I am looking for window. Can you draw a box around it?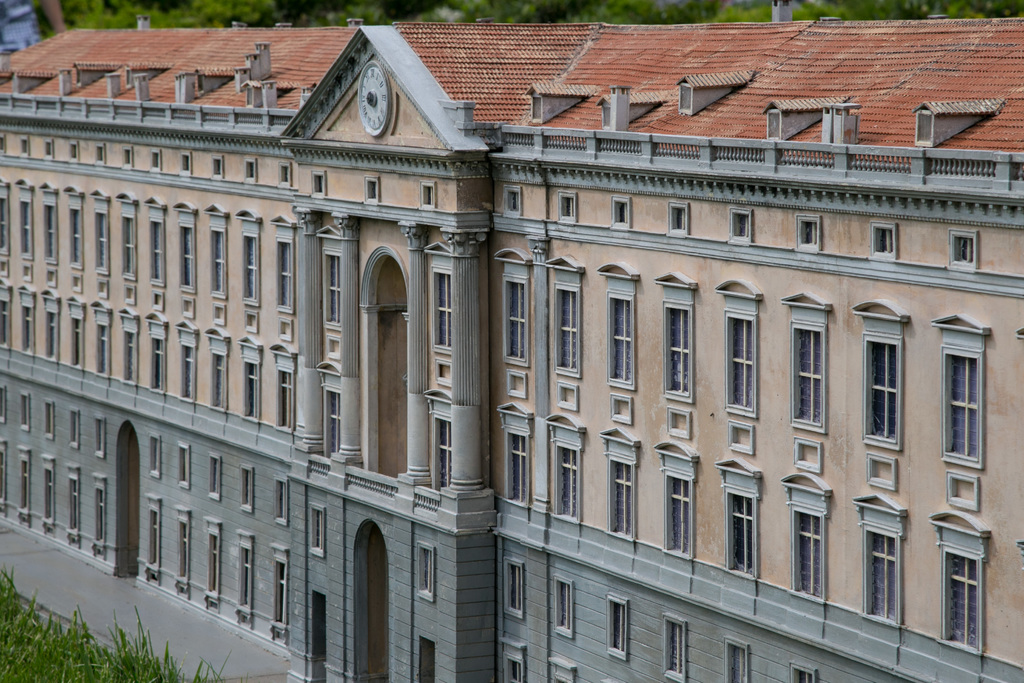
Sure, the bounding box is crop(43, 309, 56, 359).
